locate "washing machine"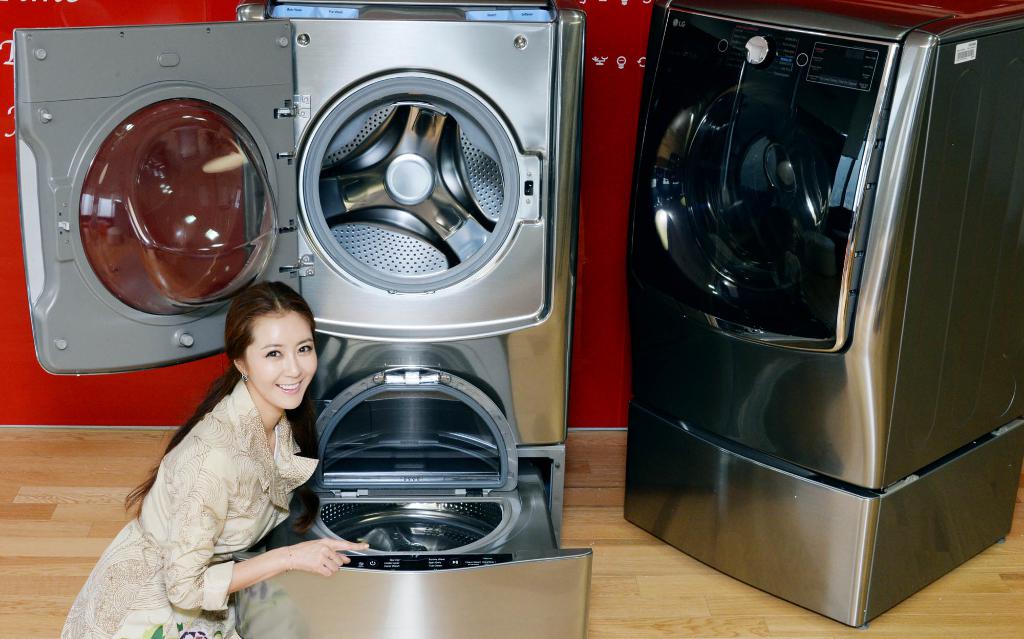
(11, 20, 592, 638)
